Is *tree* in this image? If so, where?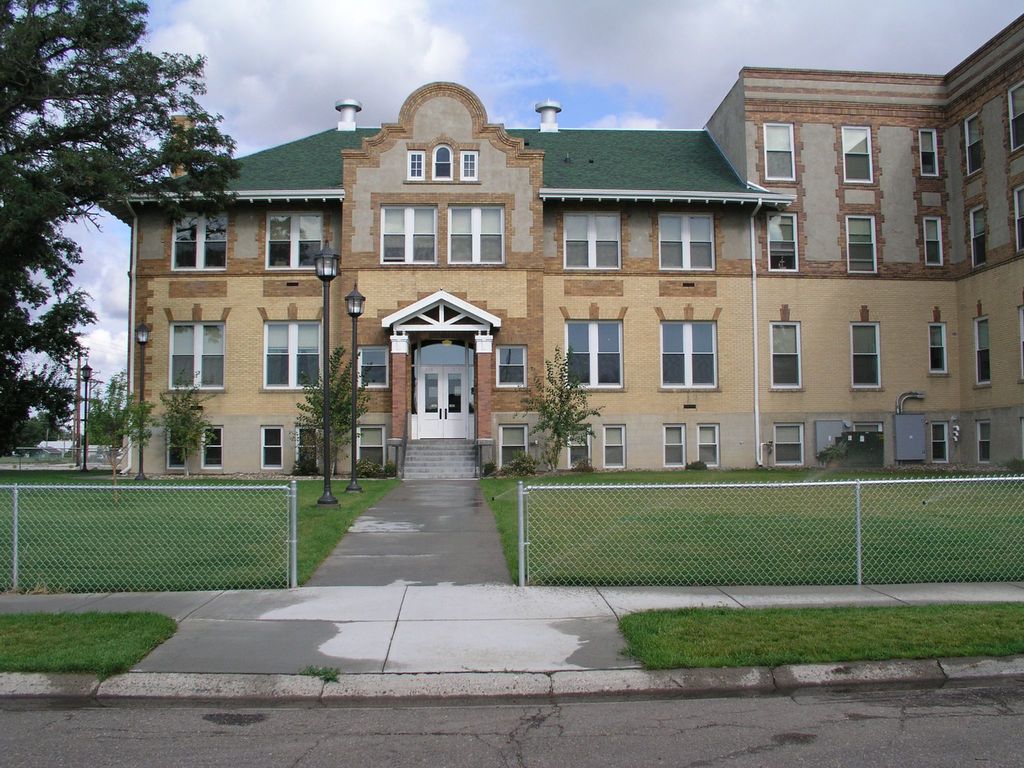
Yes, at region(62, 373, 160, 470).
